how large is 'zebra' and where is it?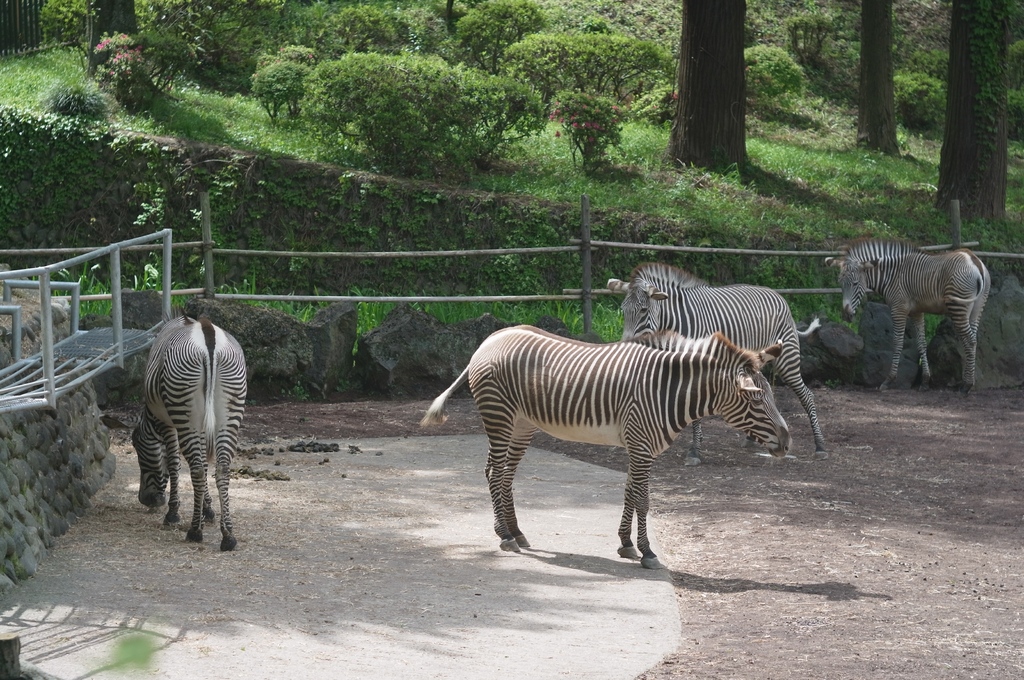
Bounding box: box(417, 324, 795, 571).
